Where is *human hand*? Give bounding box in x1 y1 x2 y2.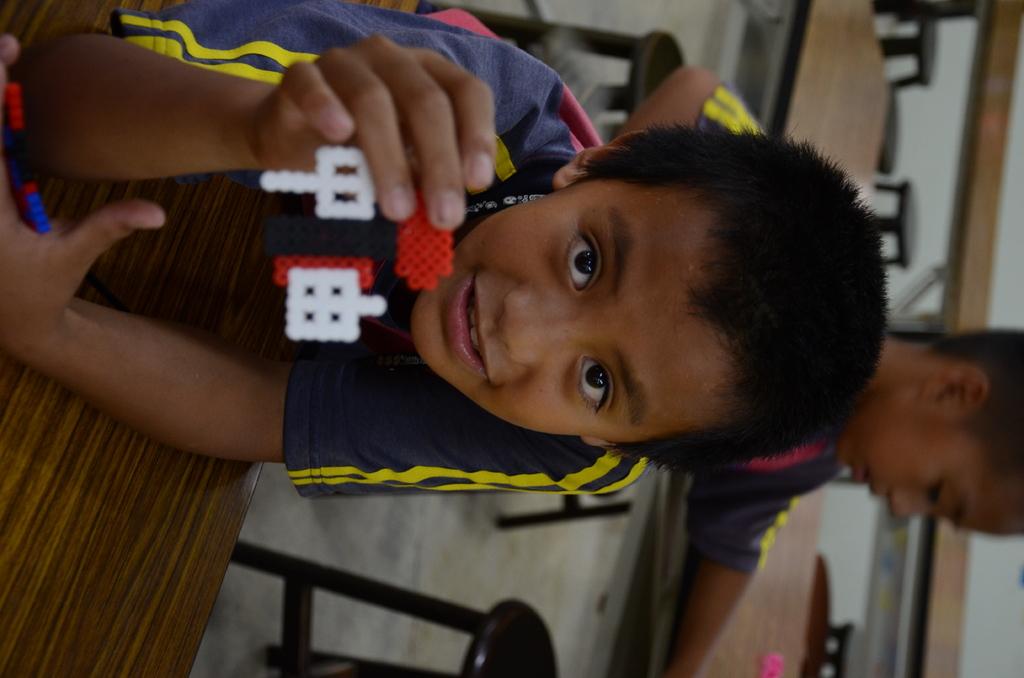
250 39 520 223.
